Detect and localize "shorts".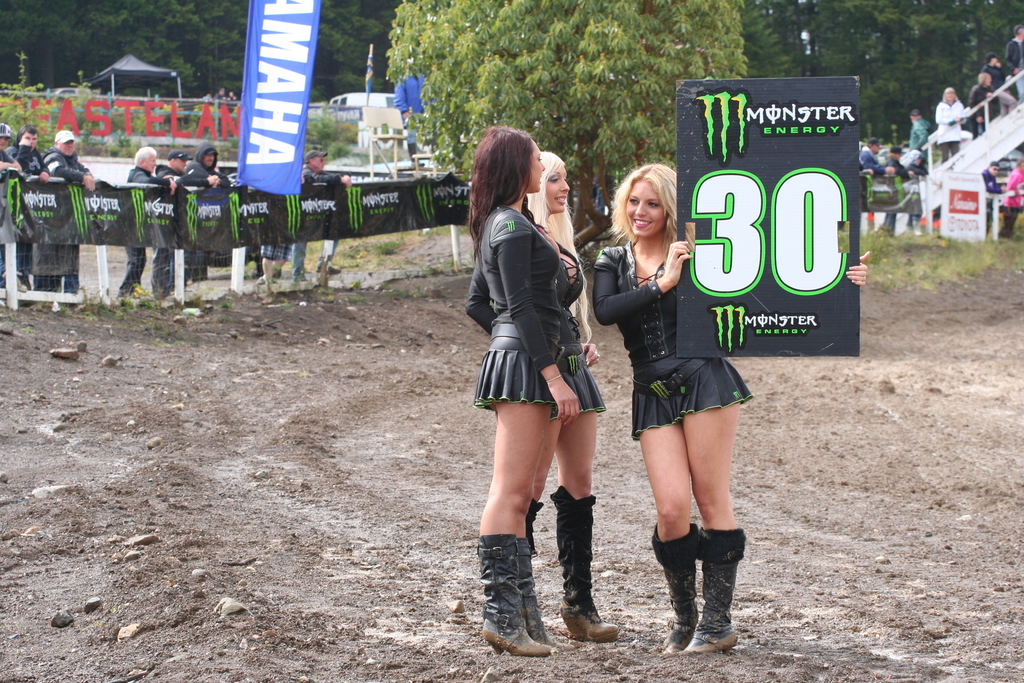
Localized at box(632, 352, 753, 440).
